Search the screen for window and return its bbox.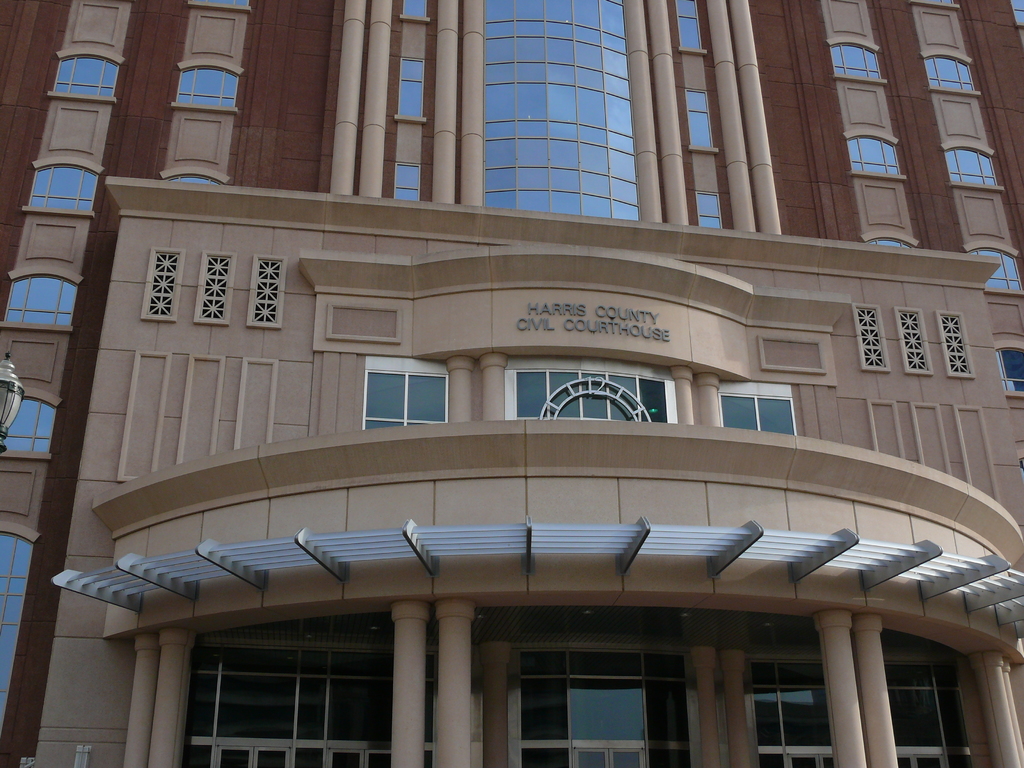
Found: box=[924, 61, 977, 88].
